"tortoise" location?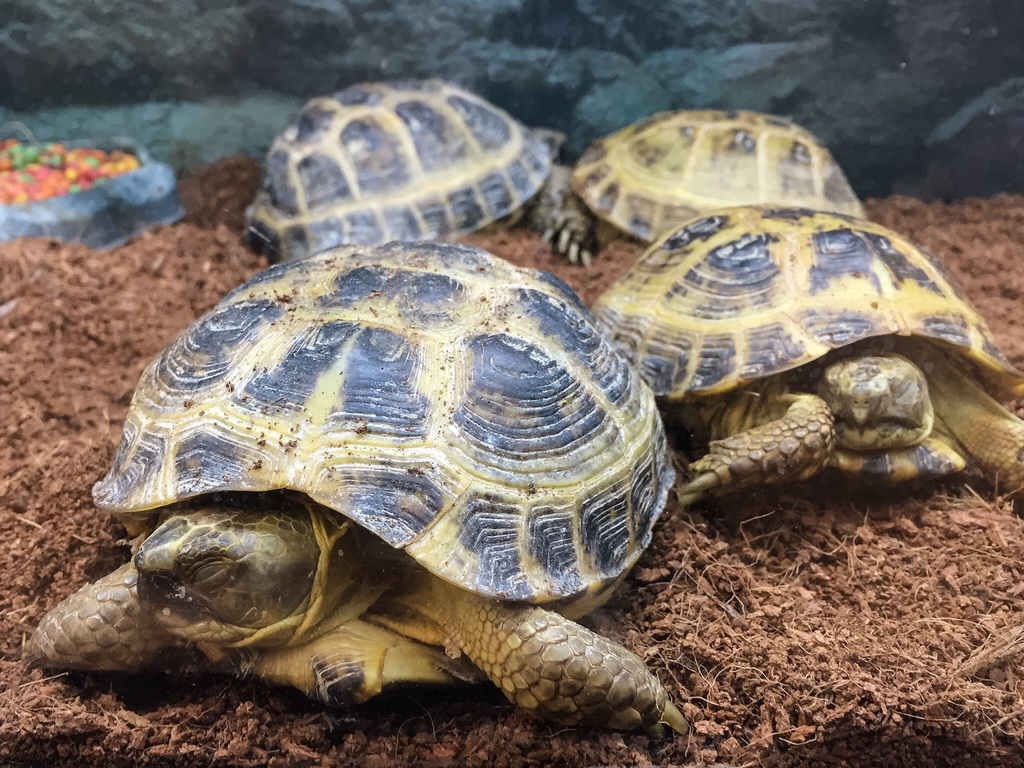
x1=592 y1=204 x2=1023 y2=503
